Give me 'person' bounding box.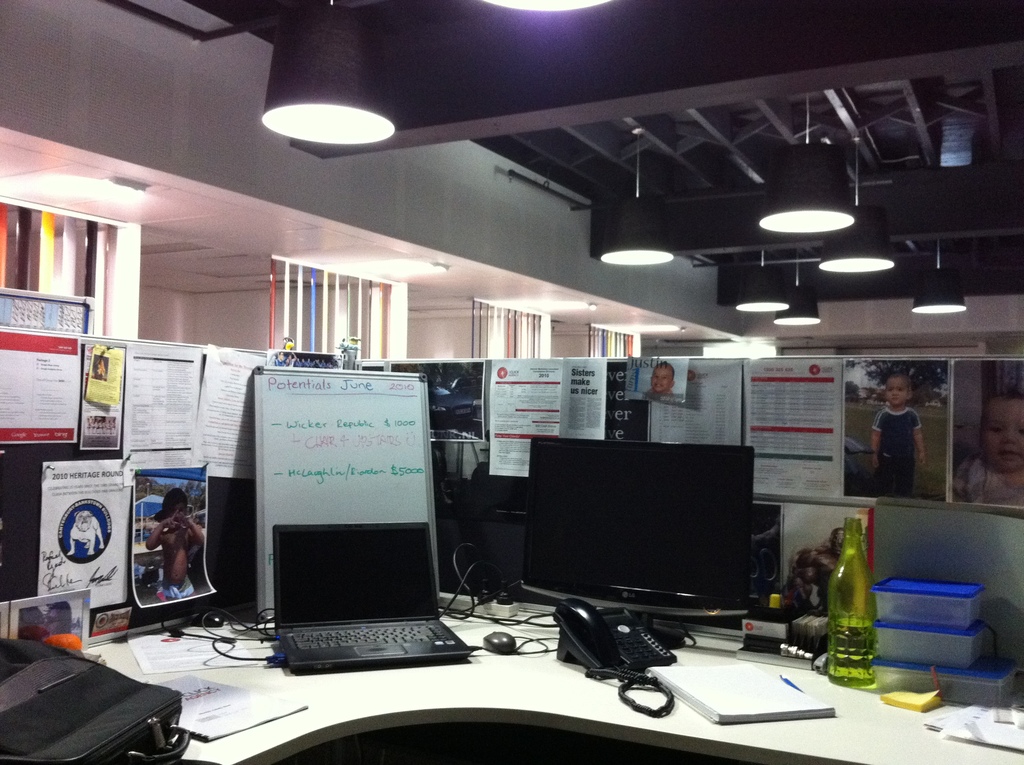
box(956, 392, 1023, 507).
